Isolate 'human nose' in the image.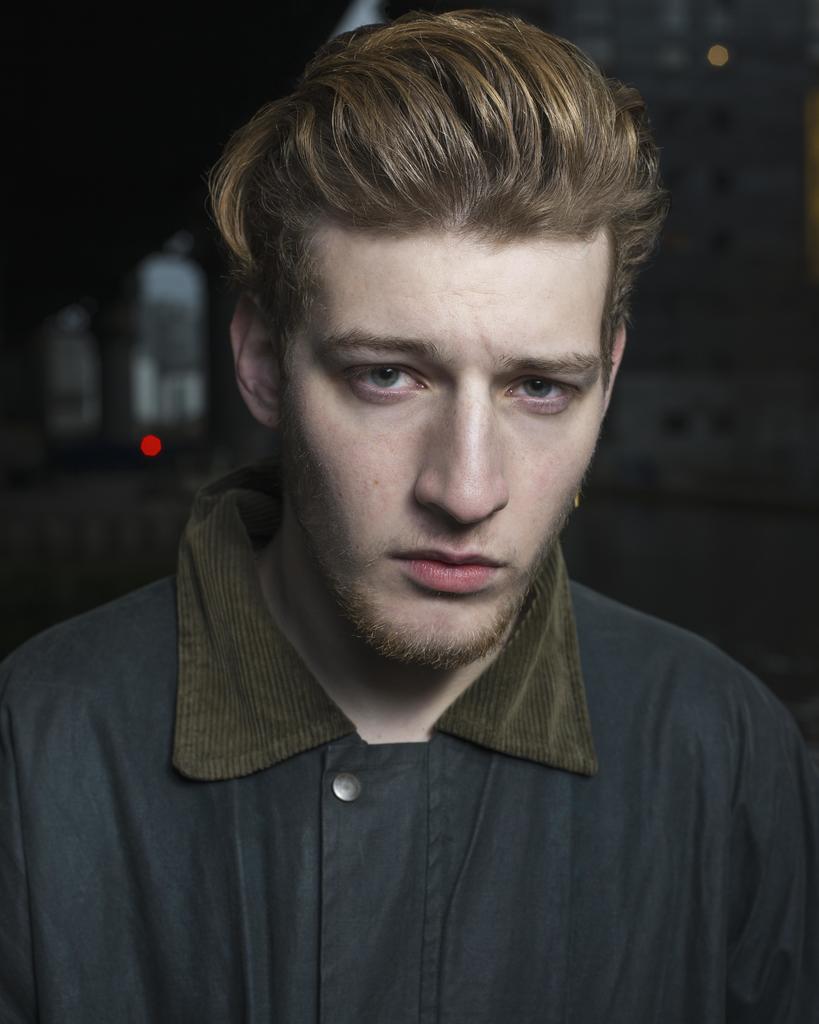
Isolated region: locate(407, 366, 510, 527).
